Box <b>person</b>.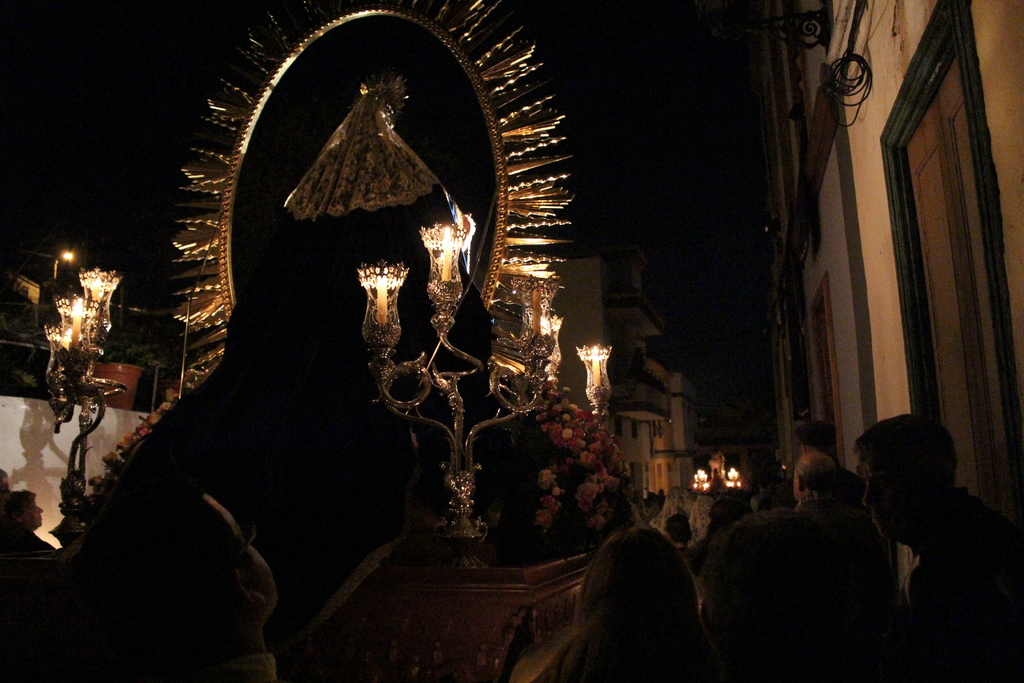
left=698, top=498, right=868, bottom=682.
